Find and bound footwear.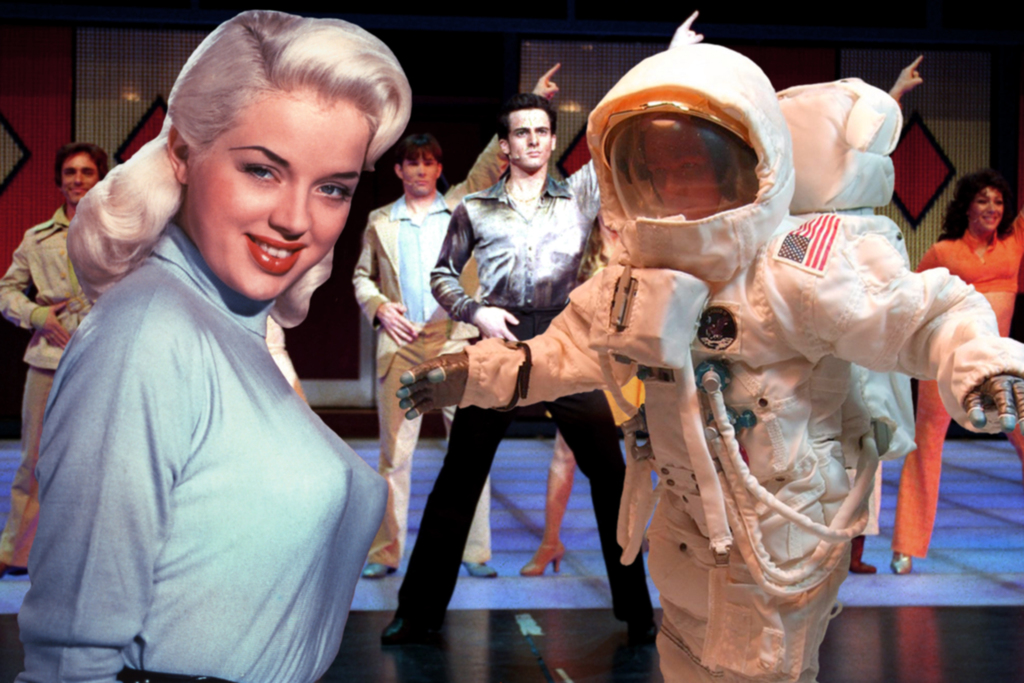
Bound: (378,602,441,650).
